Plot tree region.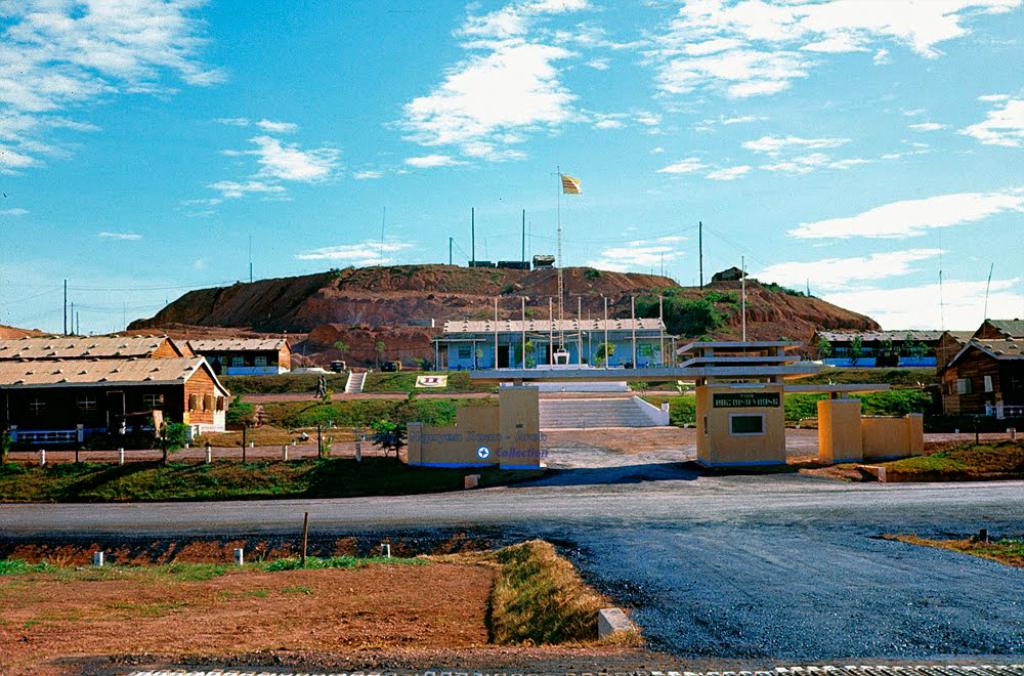
Plotted at x1=362, y1=418, x2=410, y2=466.
